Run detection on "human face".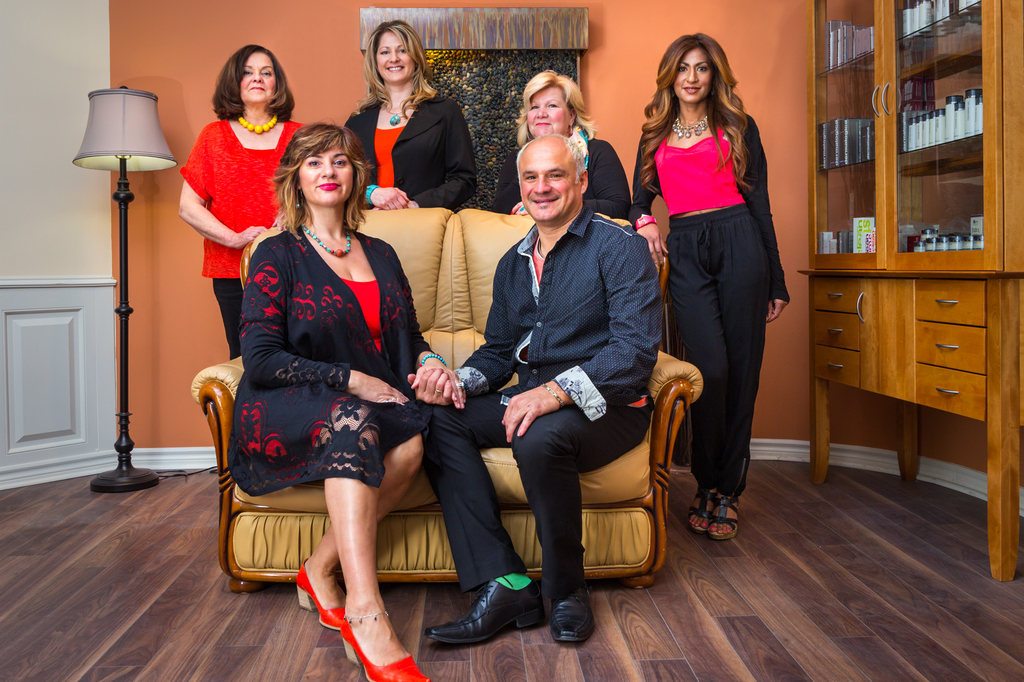
Result: select_region(296, 147, 351, 205).
